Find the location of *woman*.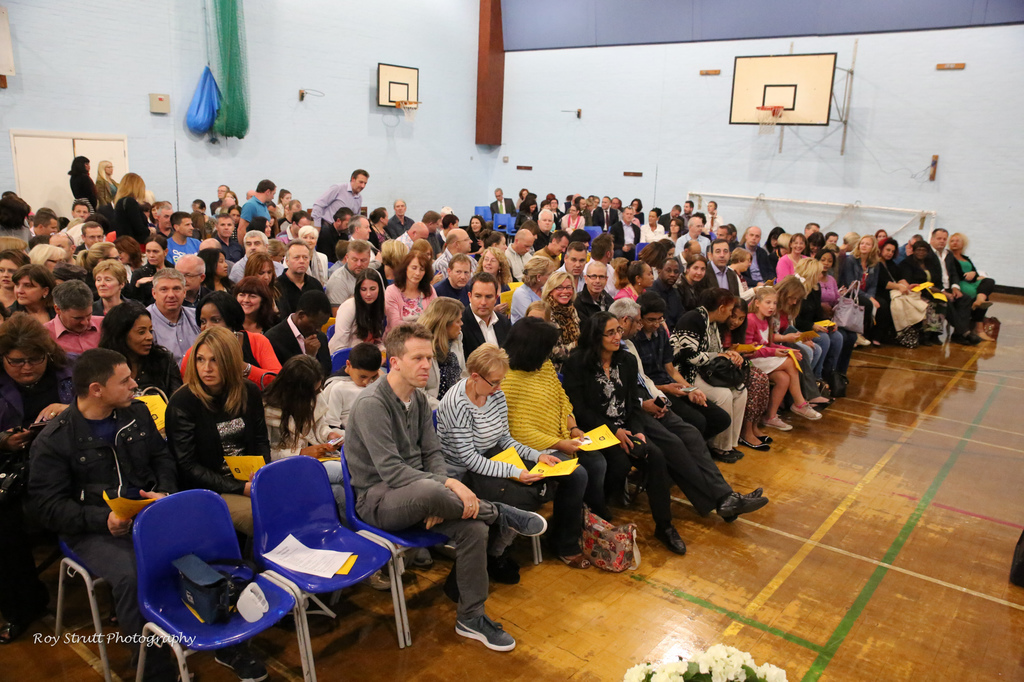
Location: {"x1": 559, "y1": 204, "x2": 586, "y2": 233}.
